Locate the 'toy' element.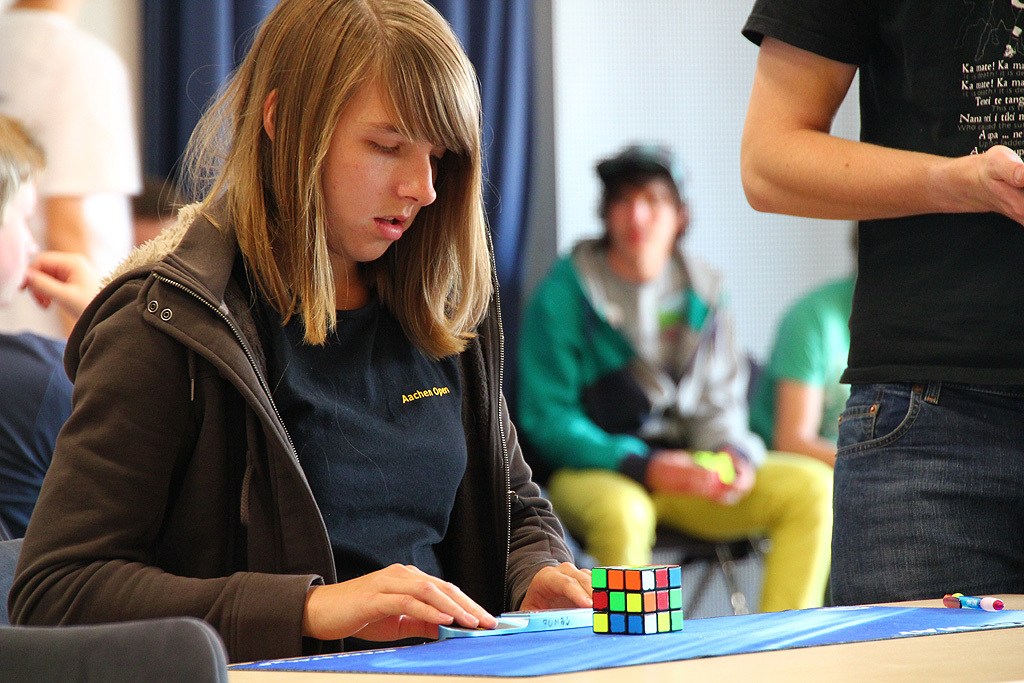
Element bbox: l=582, t=542, r=693, b=641.
